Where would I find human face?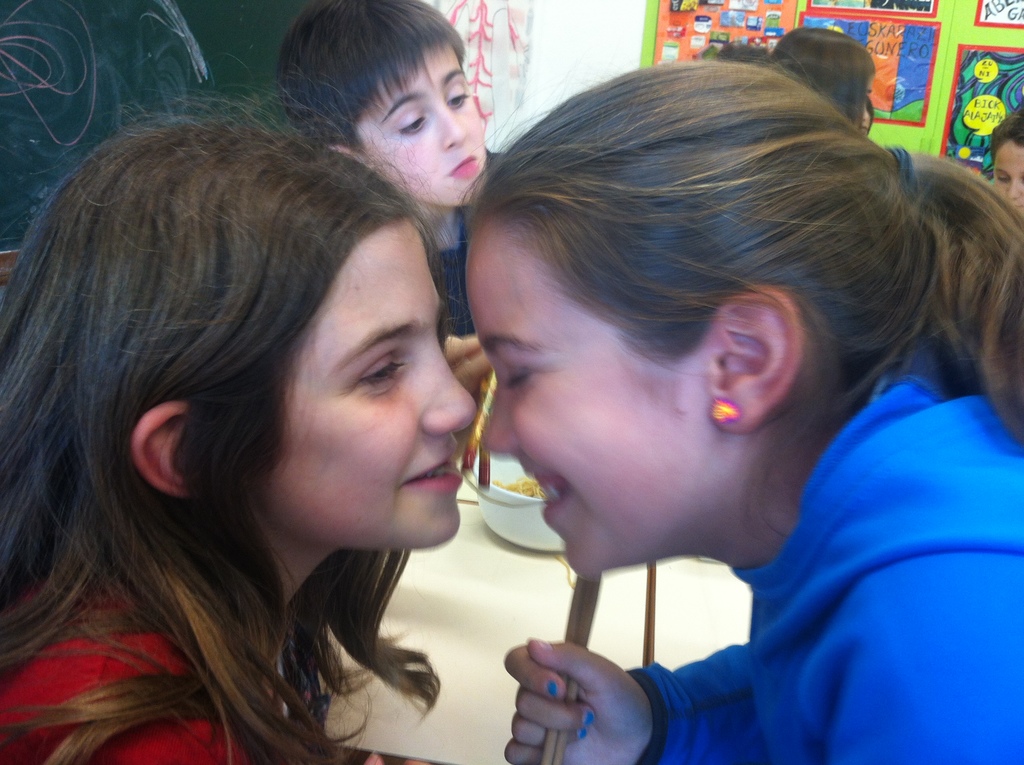
At 282/236/476/555.
